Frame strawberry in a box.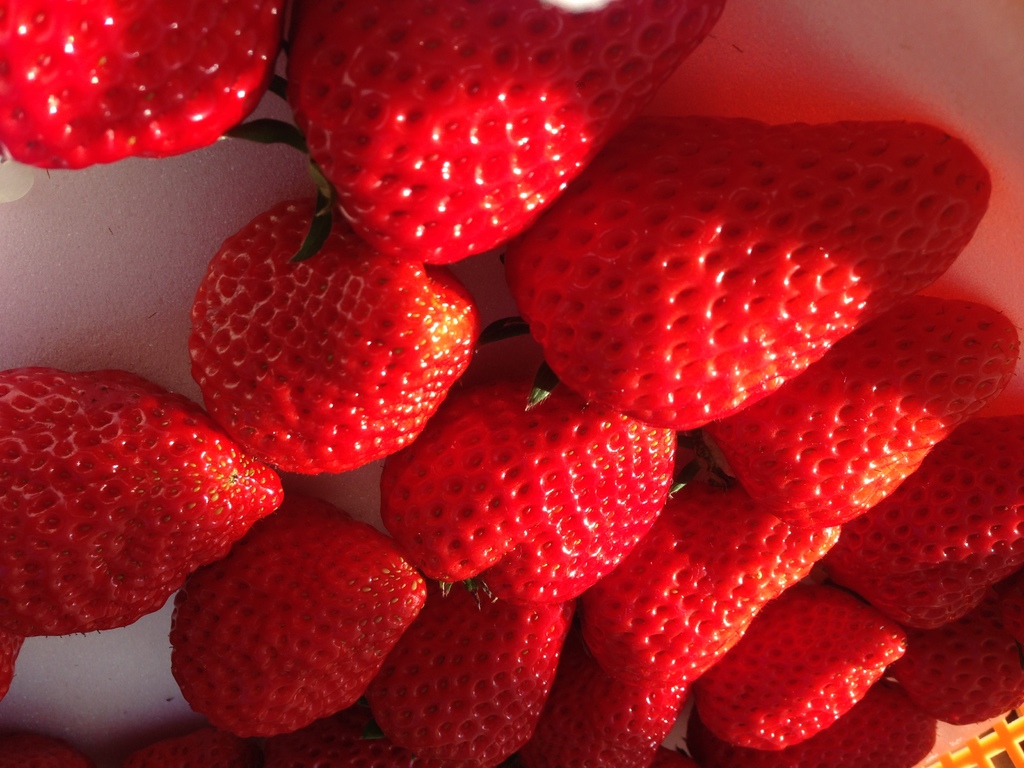
left=276, top=0, right=735, bottom=270.
